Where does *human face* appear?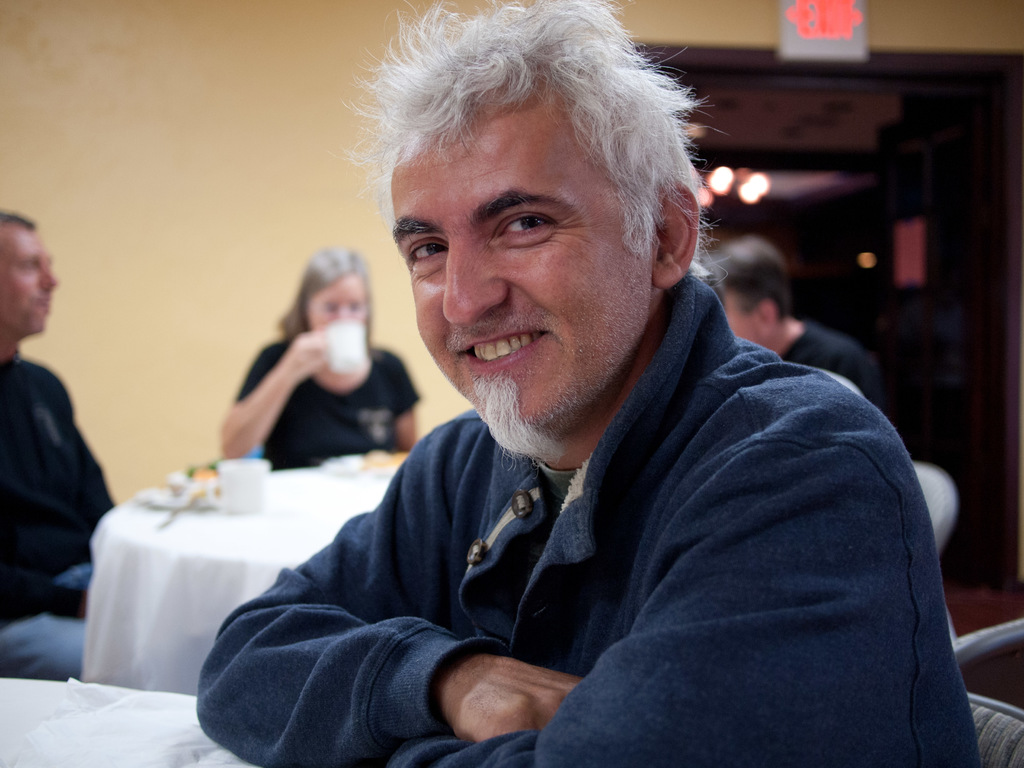
Appears at select_region(0, 230, 59, 335).
